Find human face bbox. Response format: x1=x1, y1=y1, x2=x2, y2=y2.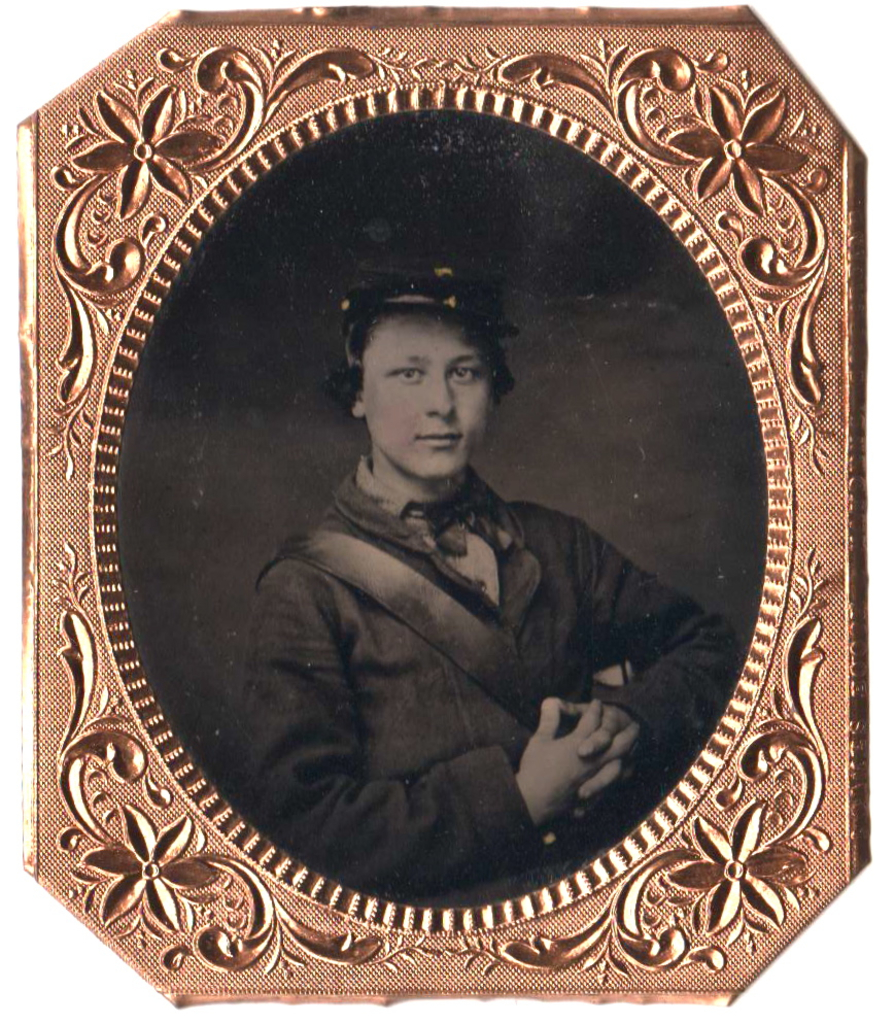
x1=356, y1=312, x2=489, y2=478.
